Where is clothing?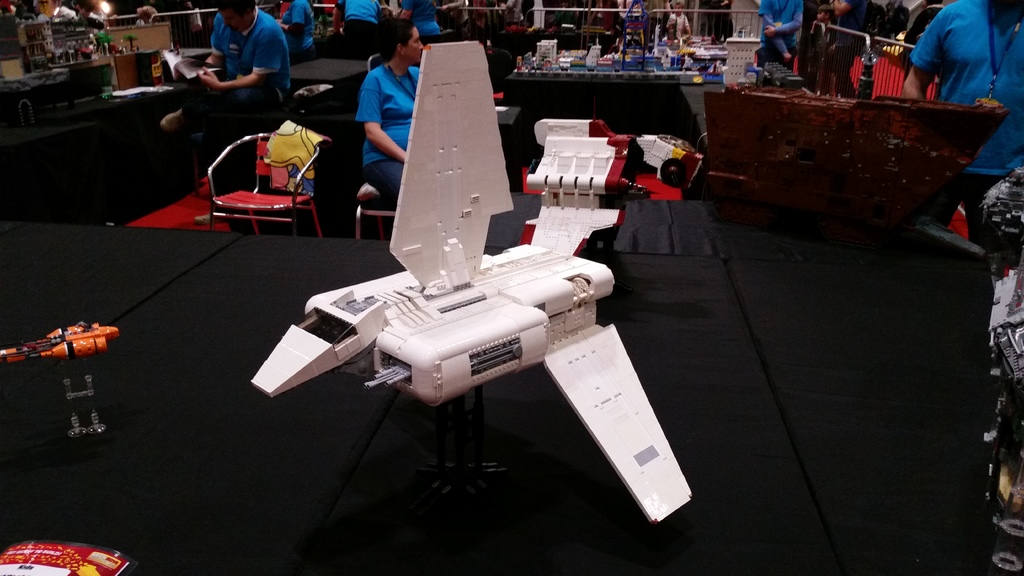
<box>207,6,290,92</box>.
